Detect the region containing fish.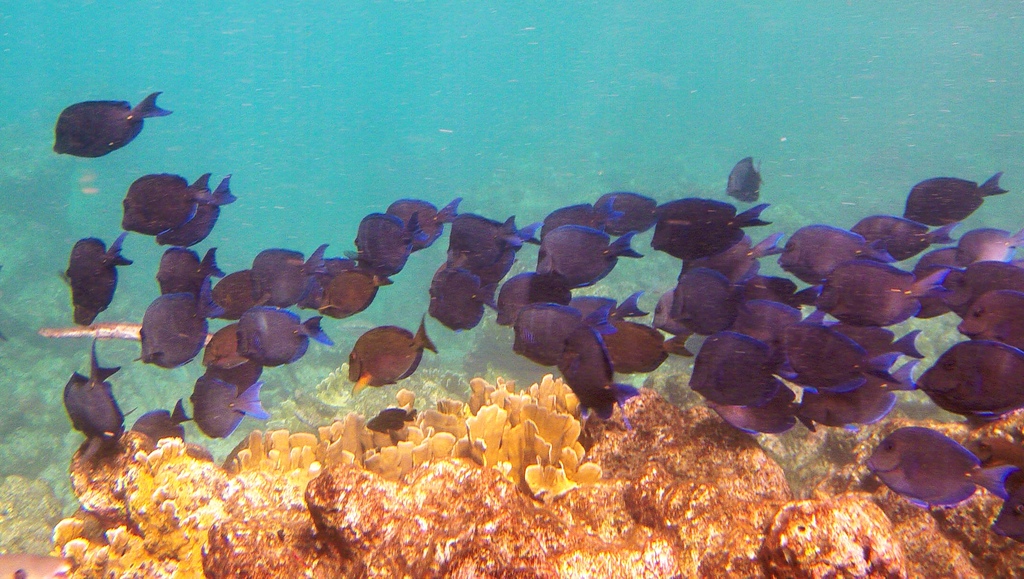
<region>778, 223, 876, 284</region>.
